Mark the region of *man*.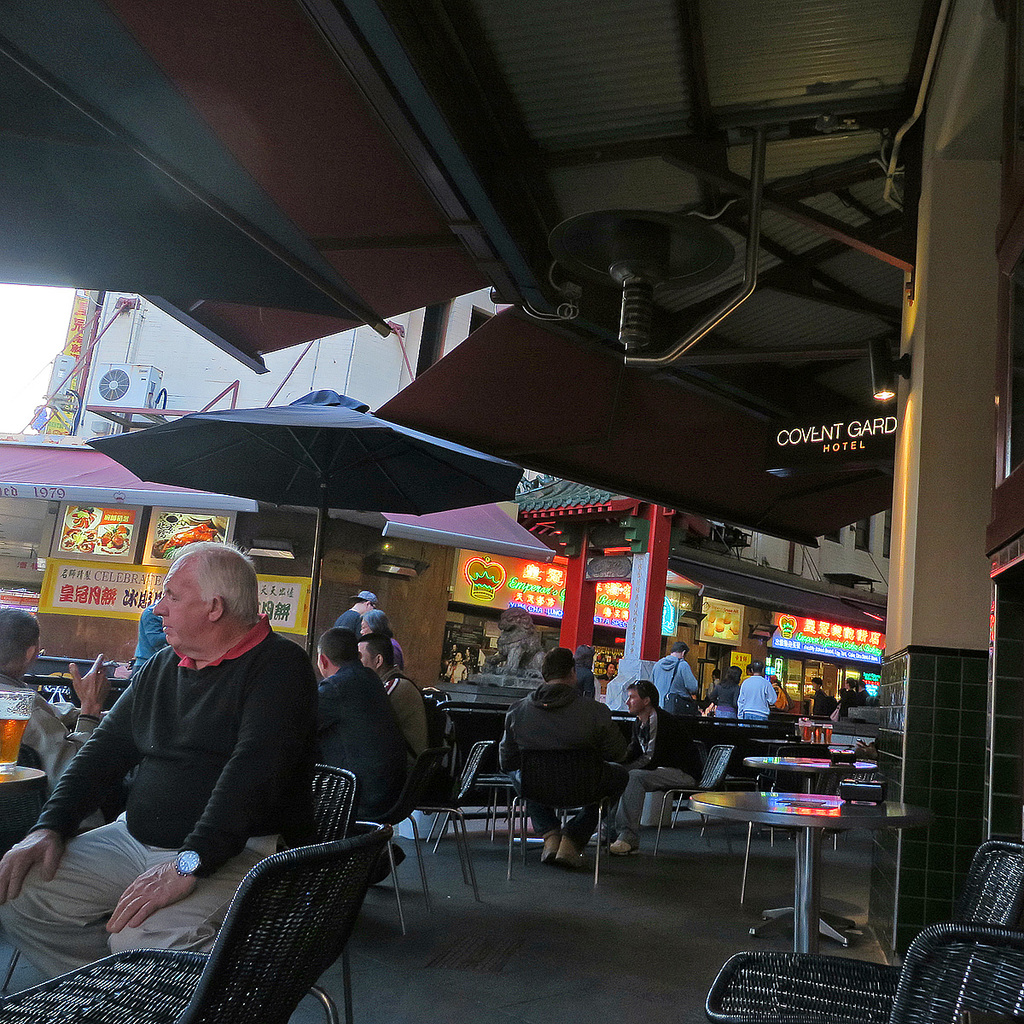
Region: (0, 608, 113, 830).
